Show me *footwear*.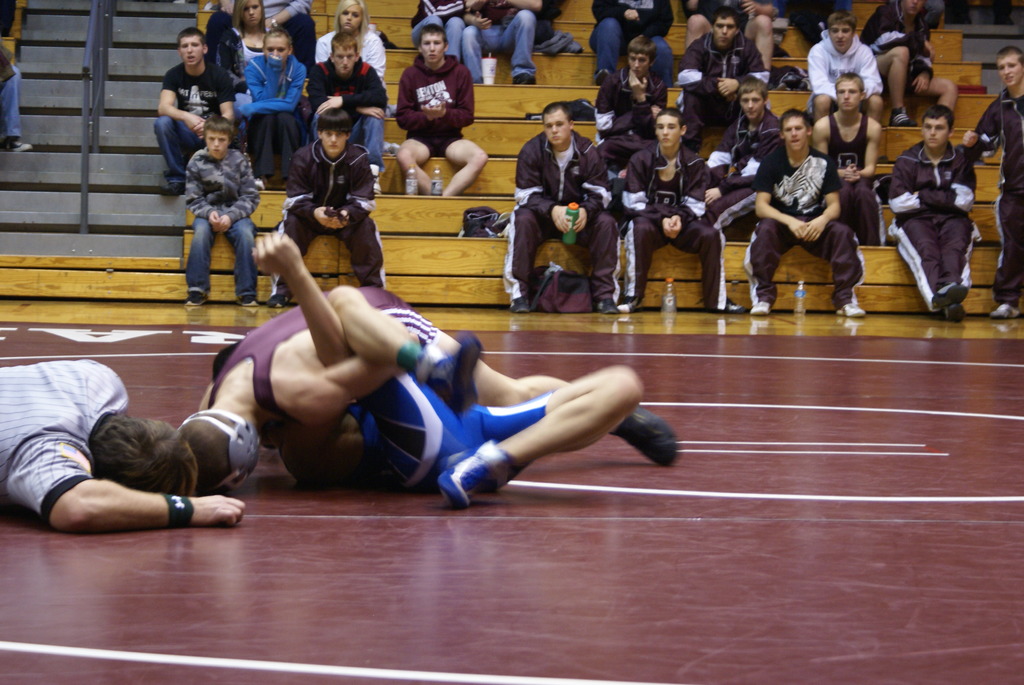
*footwear* is here: [left=509, top=294, right=531, bottom=316].
